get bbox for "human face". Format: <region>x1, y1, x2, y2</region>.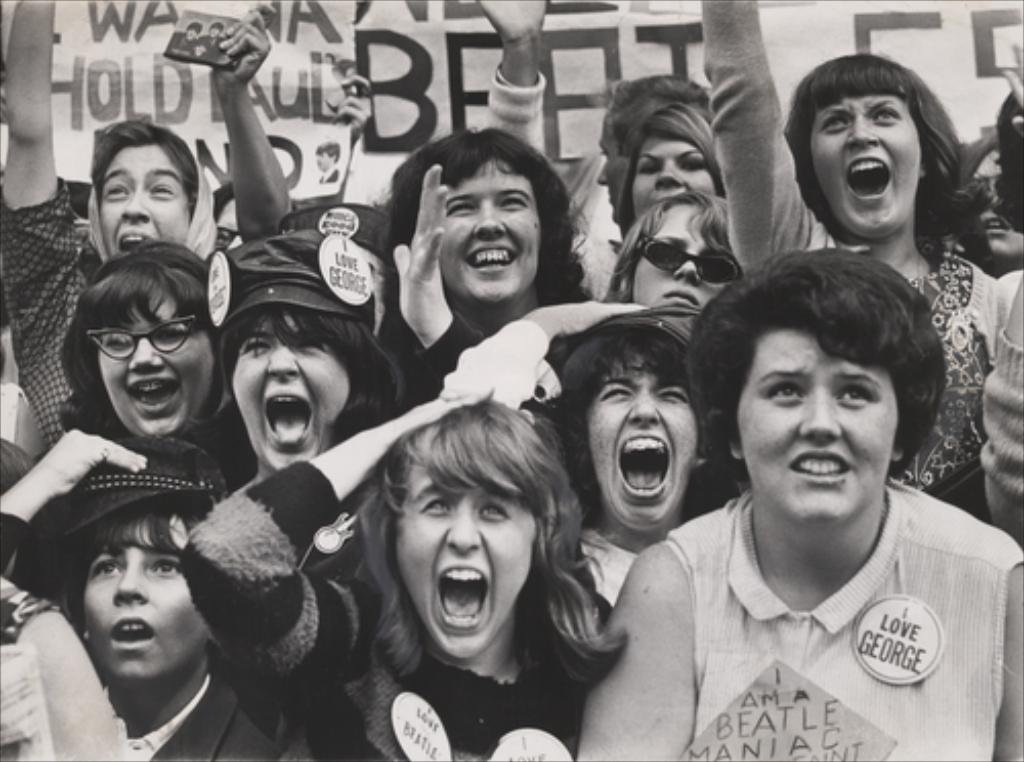
<region>387, 447, 541, 670</region>.
